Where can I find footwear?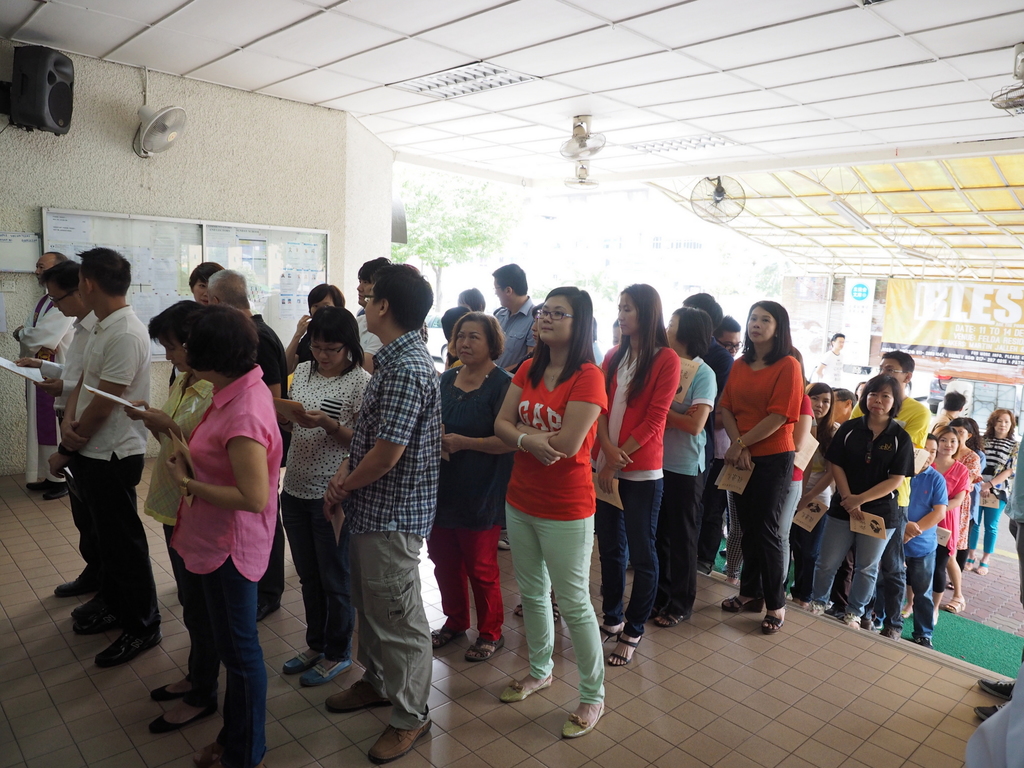
You can find it at 499:662:557:694.
